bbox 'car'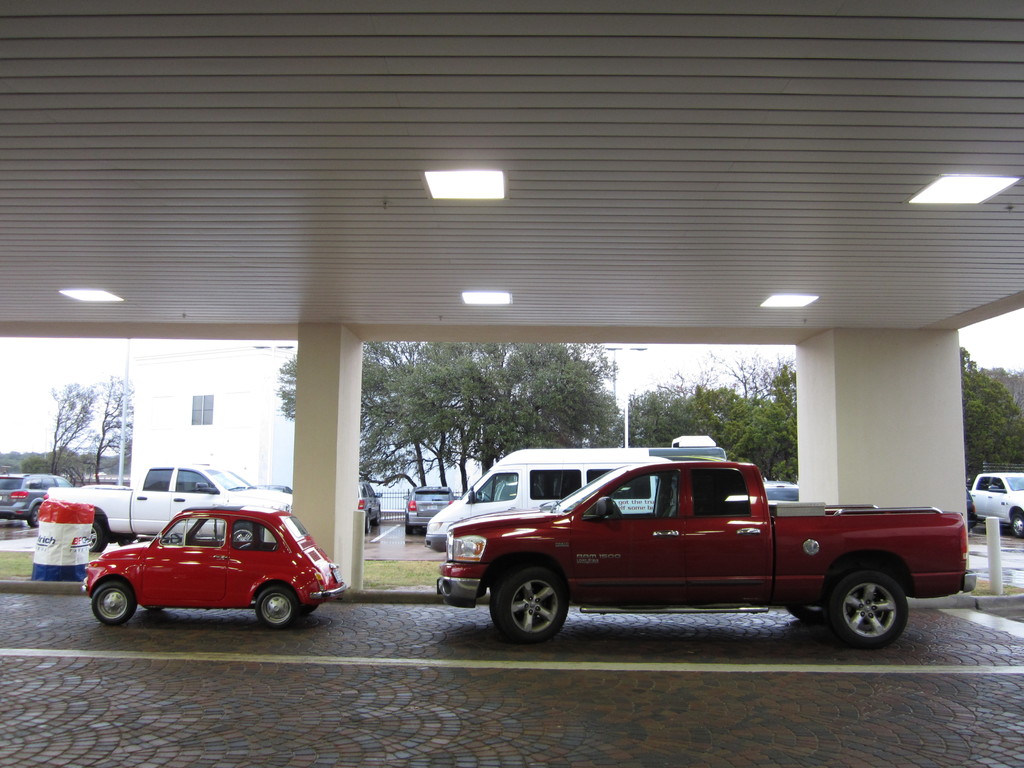
<box>0,471,74,538</box>
